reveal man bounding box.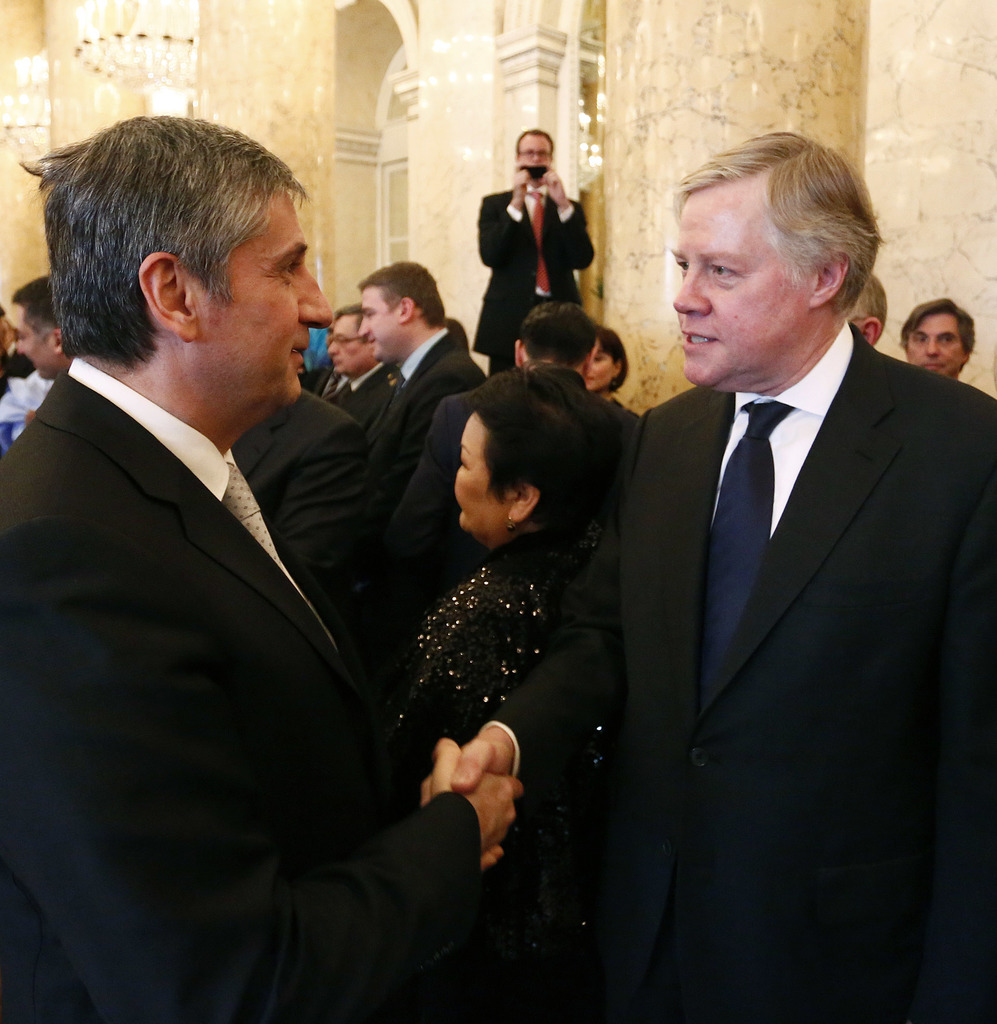
Revealed: [left=471, top=132, right=599, bottom=375].
